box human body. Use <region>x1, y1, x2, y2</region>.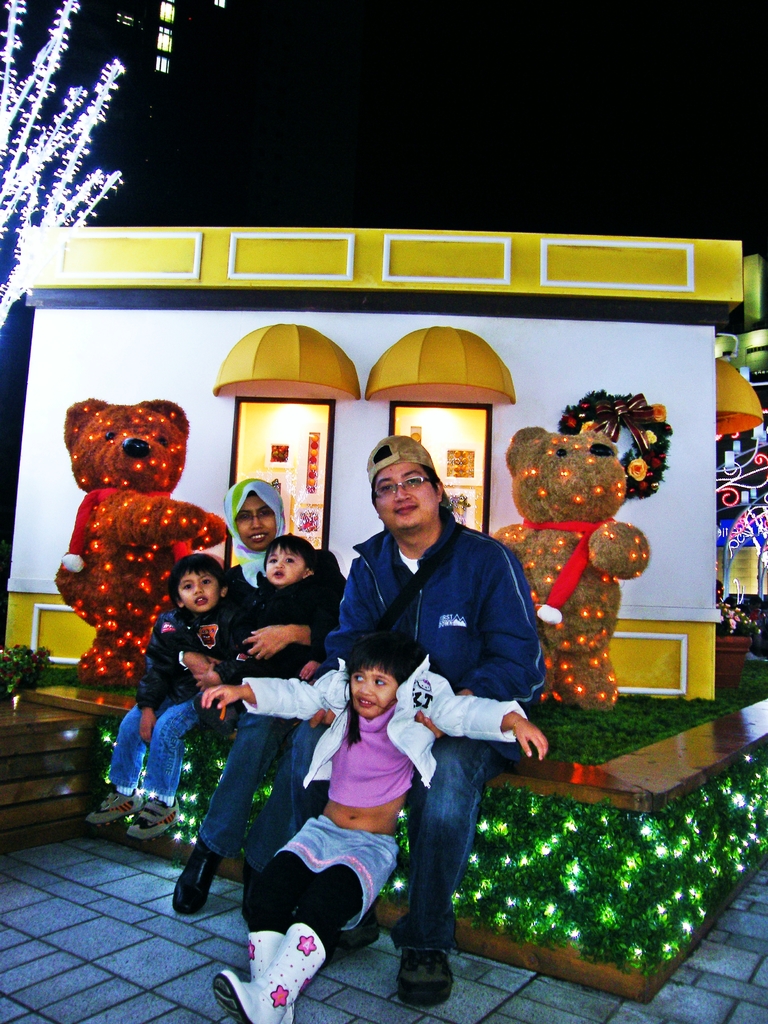
<region>186, 545, 347, 918</region>.
